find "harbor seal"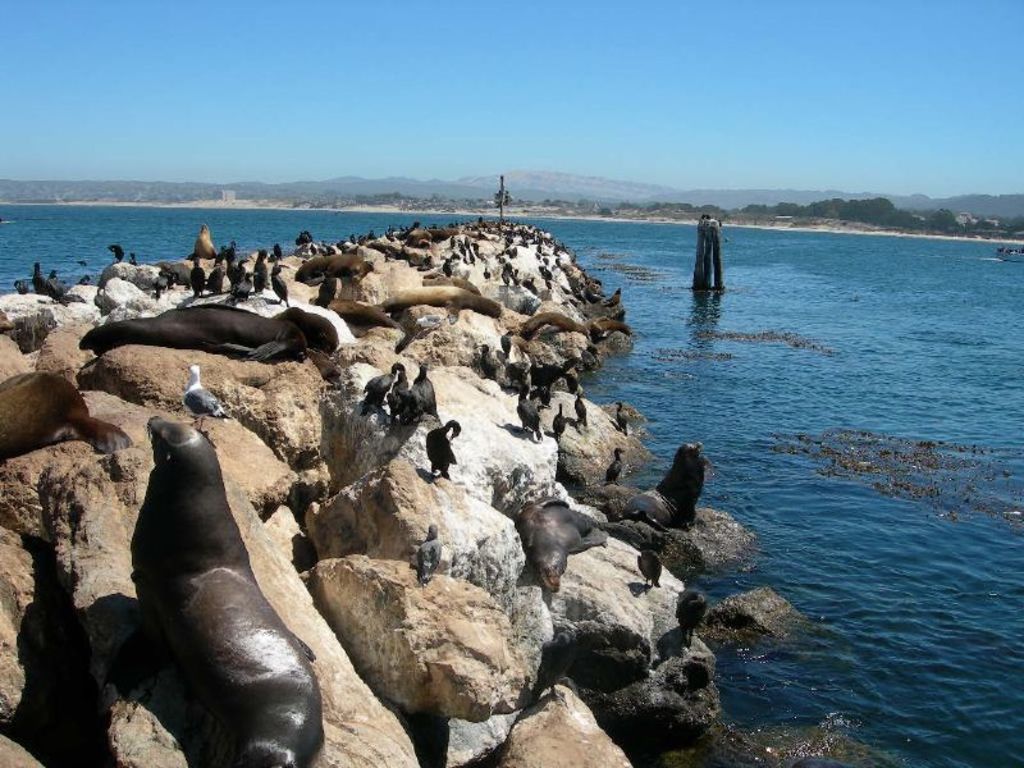
<bbox>622, 443, 712, 534</bbox>
